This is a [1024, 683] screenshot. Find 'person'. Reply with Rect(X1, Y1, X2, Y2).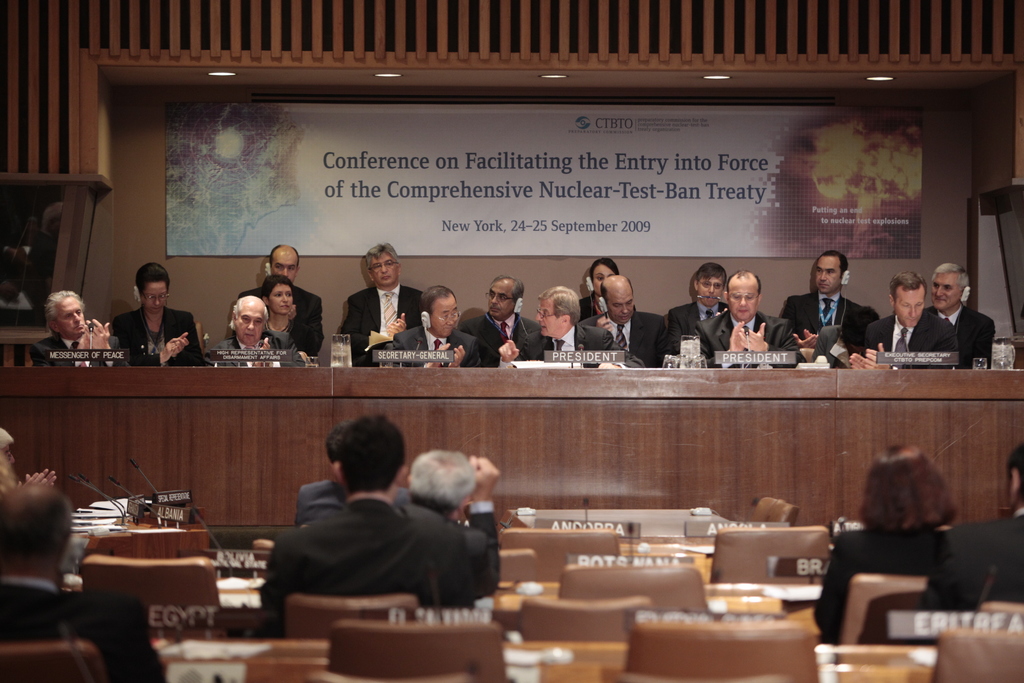
Rect(578, 274, 663, 368).
